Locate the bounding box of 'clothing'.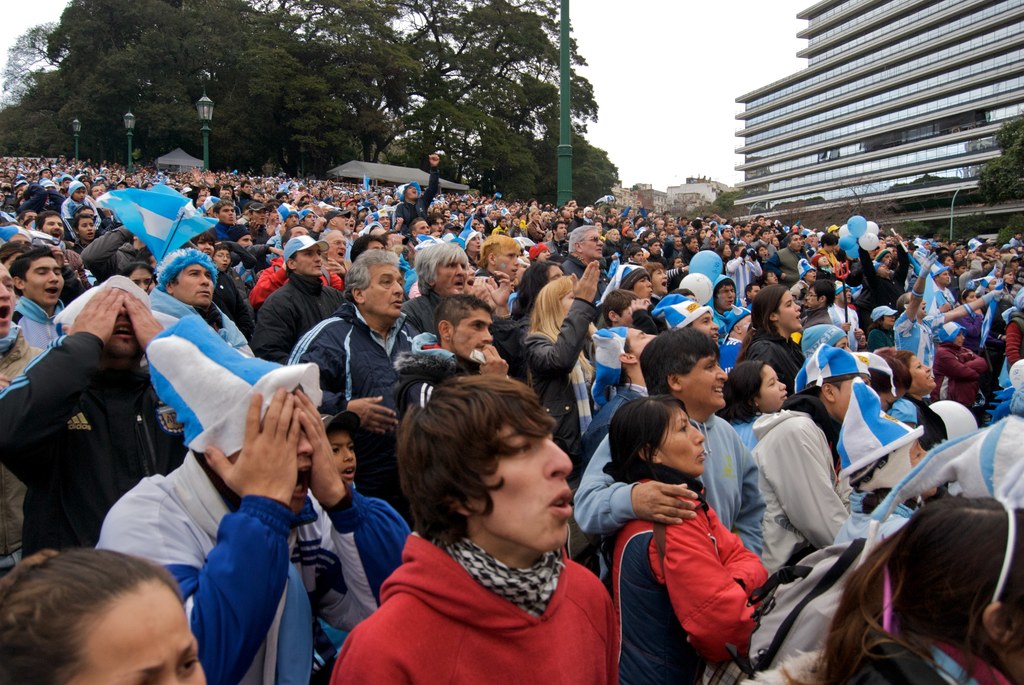
Bounding box: (left=143, top=286, right=259, bottom=359).
